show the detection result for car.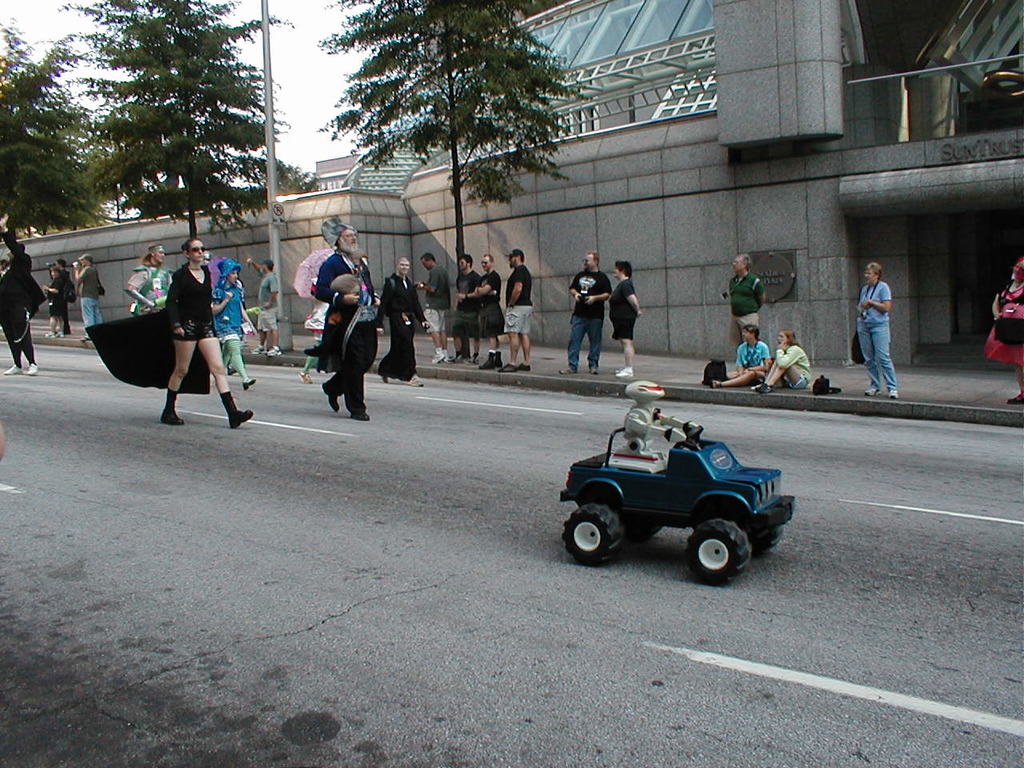
557:426:799:584.
